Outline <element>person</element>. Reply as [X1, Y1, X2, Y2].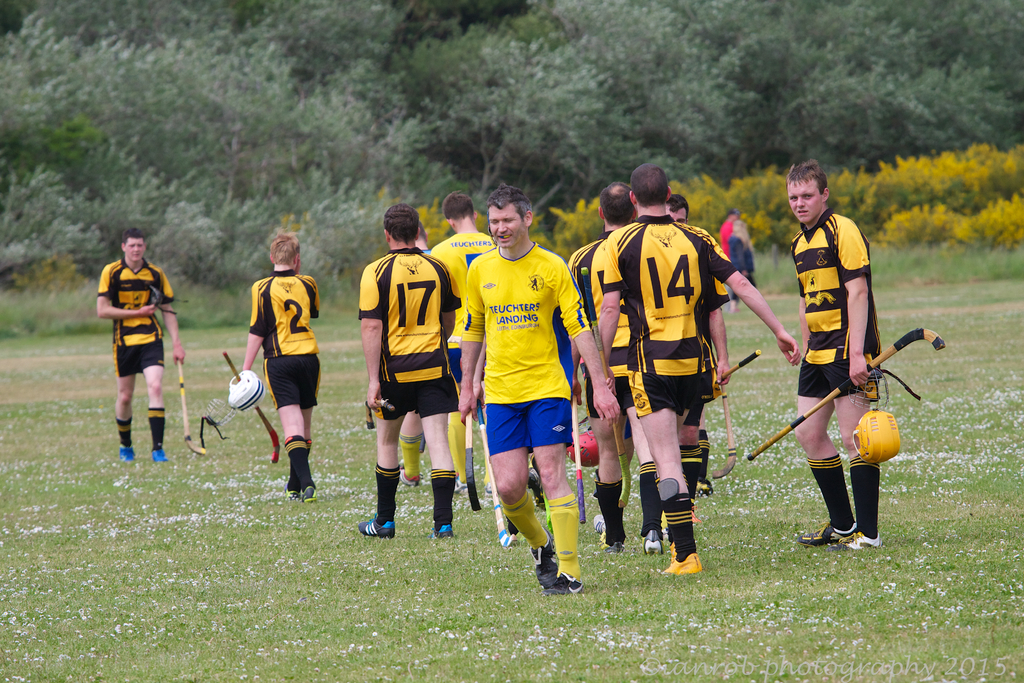
[456, 185, 622, 596].
